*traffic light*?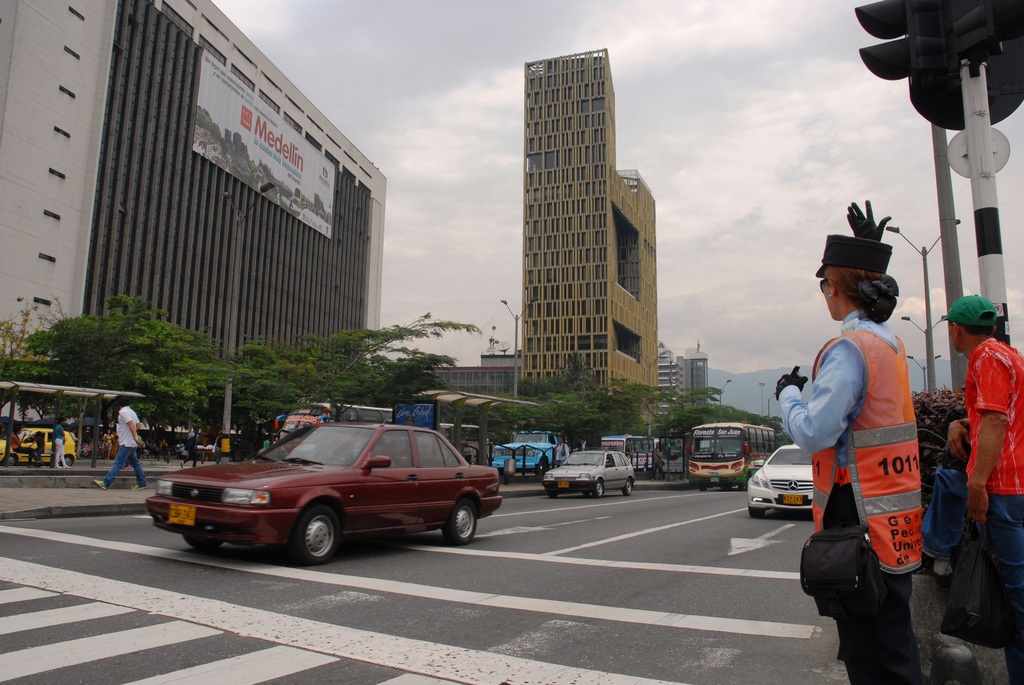
l=856, t=0, r=1022, b=134
